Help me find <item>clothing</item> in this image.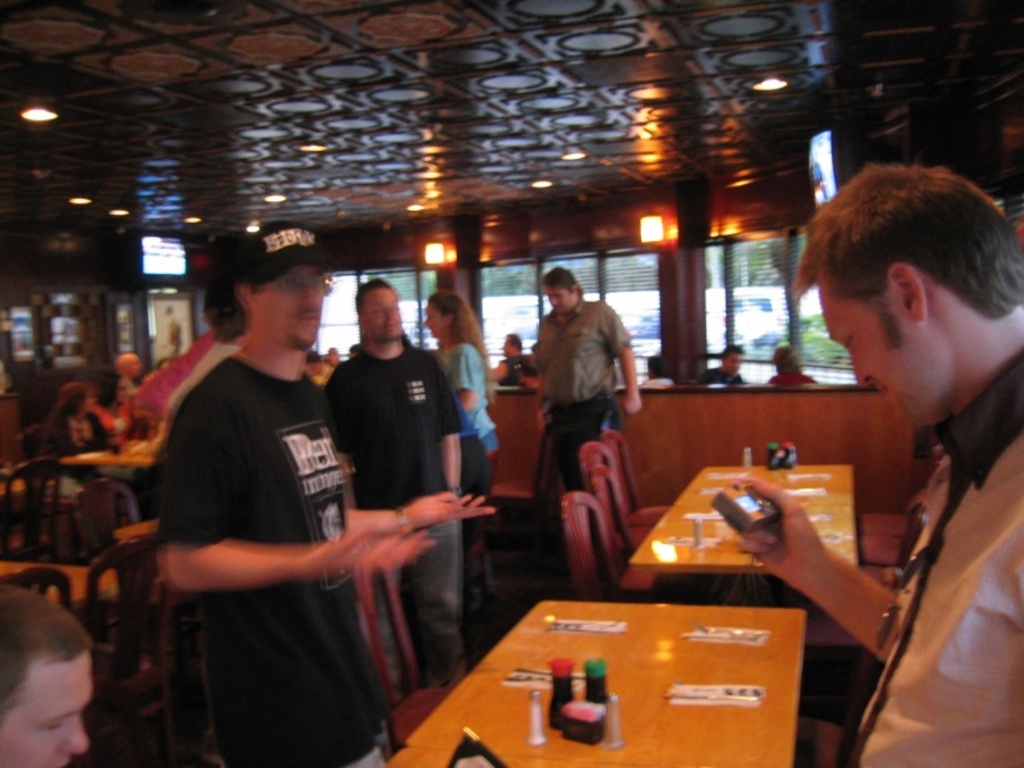
Found it: 772, 376, 820, 380.
